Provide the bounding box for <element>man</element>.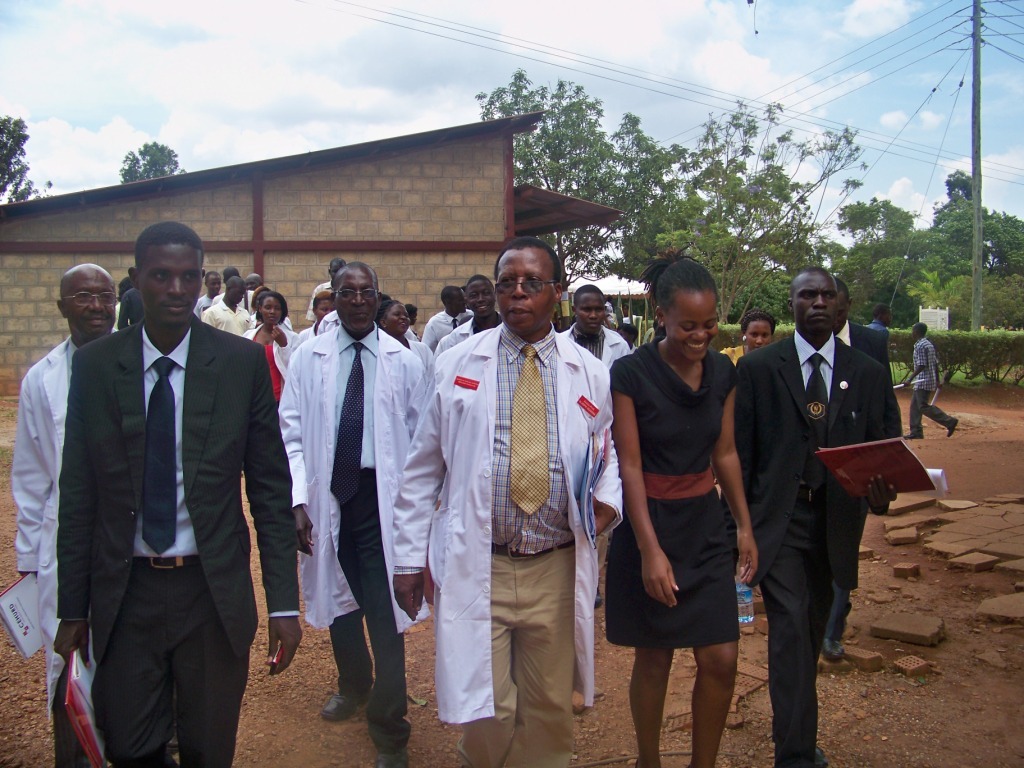
(x1=274, y1=263, x2=429, y2=765).
